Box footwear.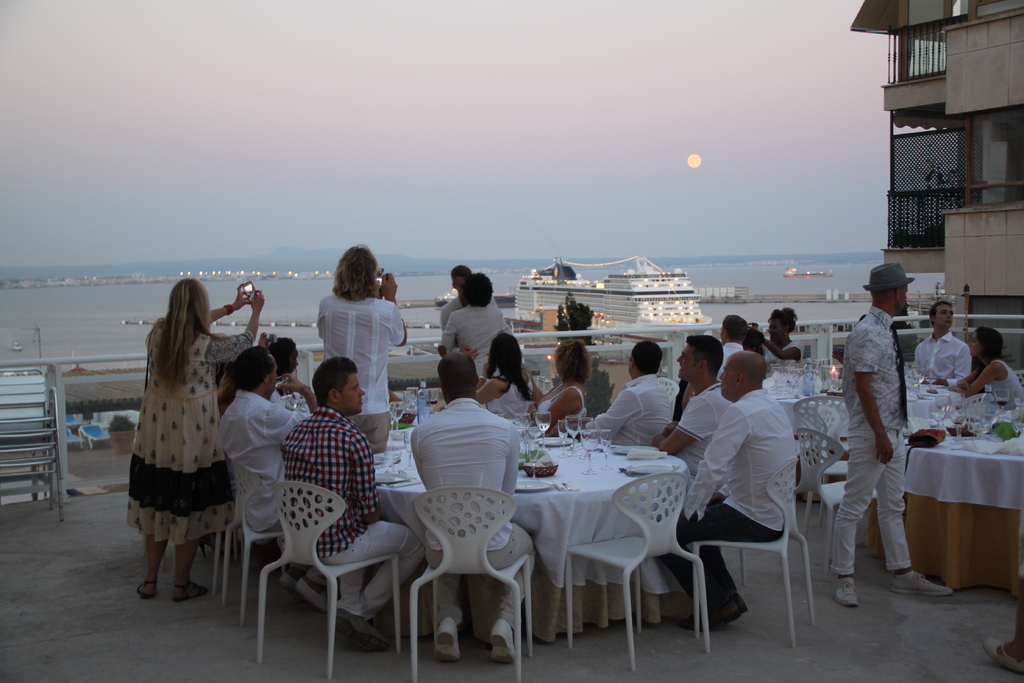
l=833, t=577, r=860, b=609.
